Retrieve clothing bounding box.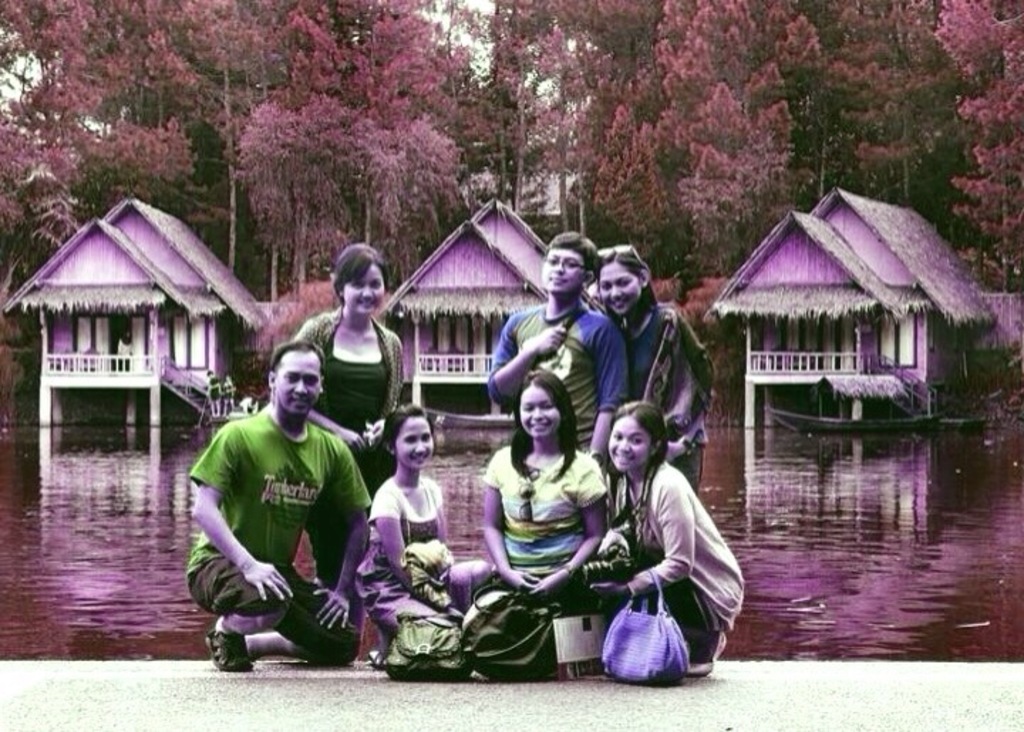
Bounding box: box=[610, 463, 741, 655].
